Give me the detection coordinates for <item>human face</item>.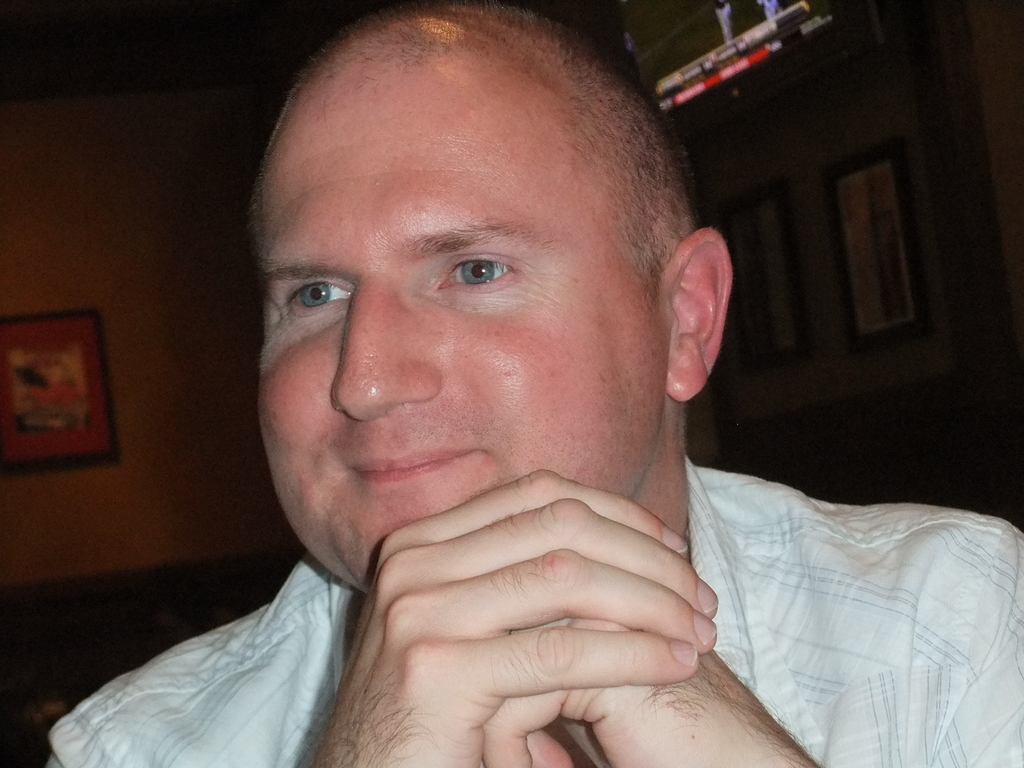
(x1=257, y1=67, x2=669, y2=593).
